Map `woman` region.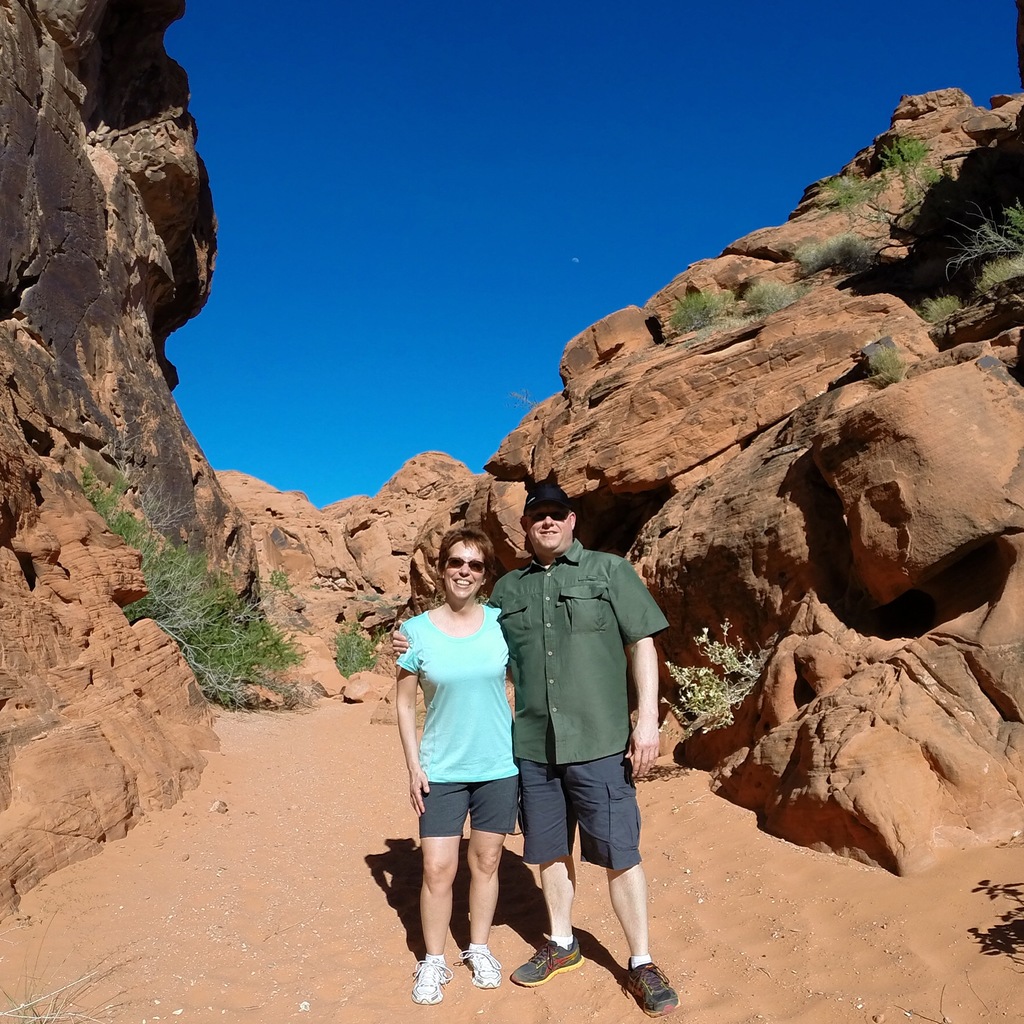
Mapped to left=390, top=509, right=550, bottom=982.
